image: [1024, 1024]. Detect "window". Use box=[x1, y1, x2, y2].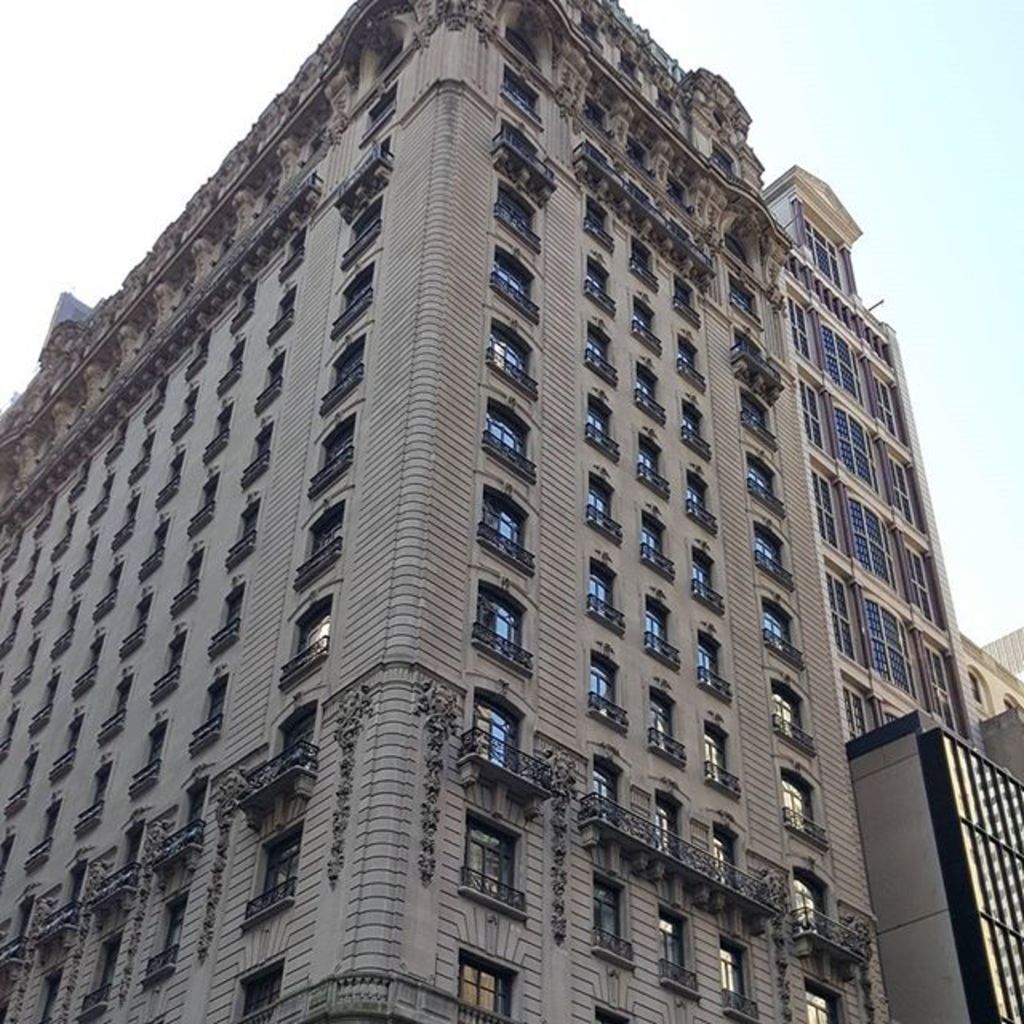
box=[656, 693, 670, 742].
